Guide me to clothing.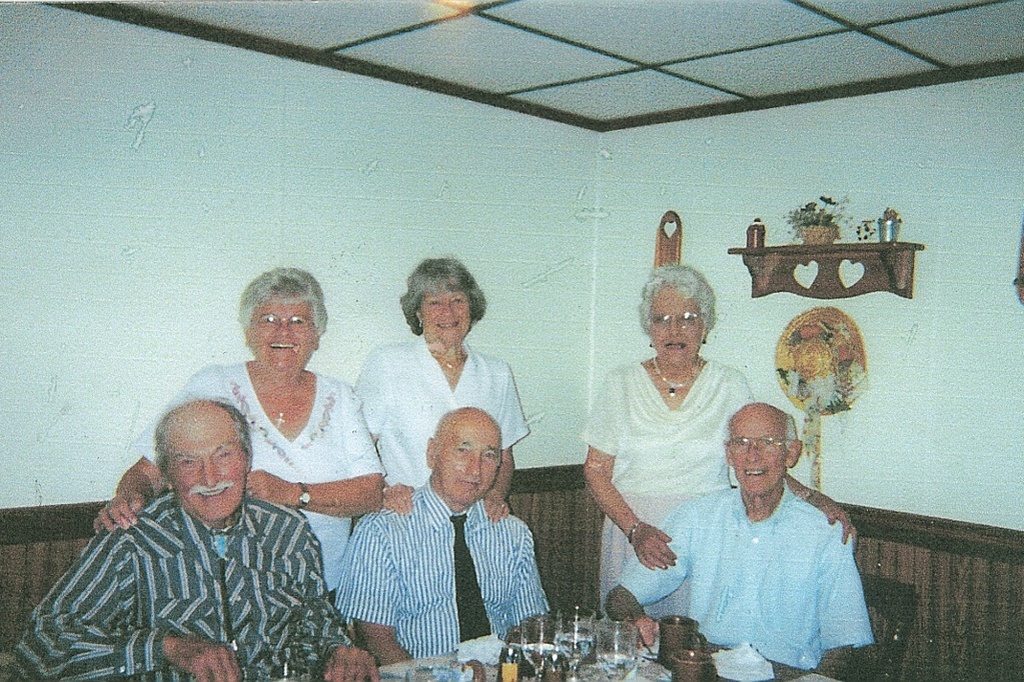
Guidance: <region>11, 489, 352, 681</region>.
